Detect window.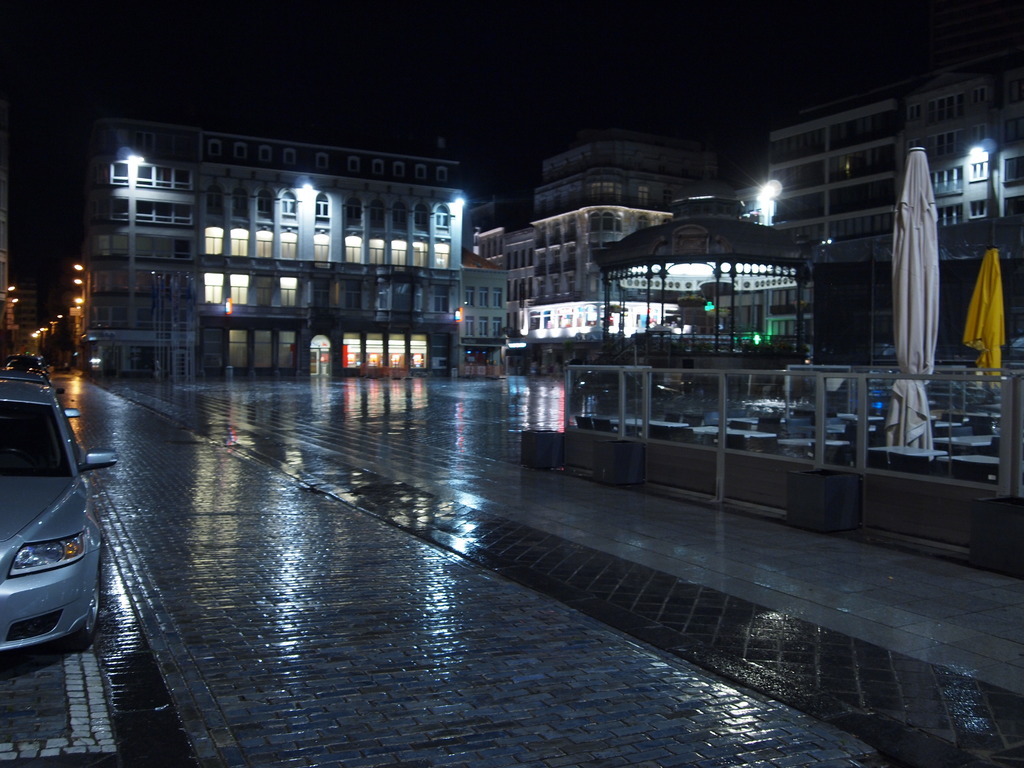
Detected at {"left": 391, "top": 202, "right": 404, "bottom": 229}.
